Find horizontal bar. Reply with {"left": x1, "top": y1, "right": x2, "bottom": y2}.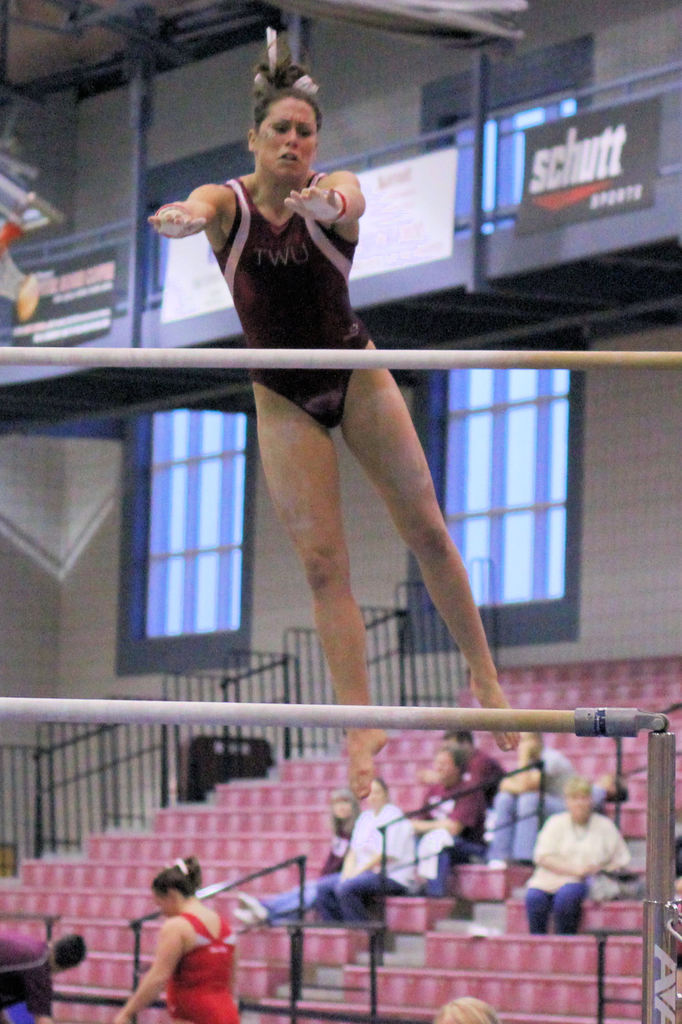
{"left": 0, "top": 698, "right": 671, "bottom": 742}.
